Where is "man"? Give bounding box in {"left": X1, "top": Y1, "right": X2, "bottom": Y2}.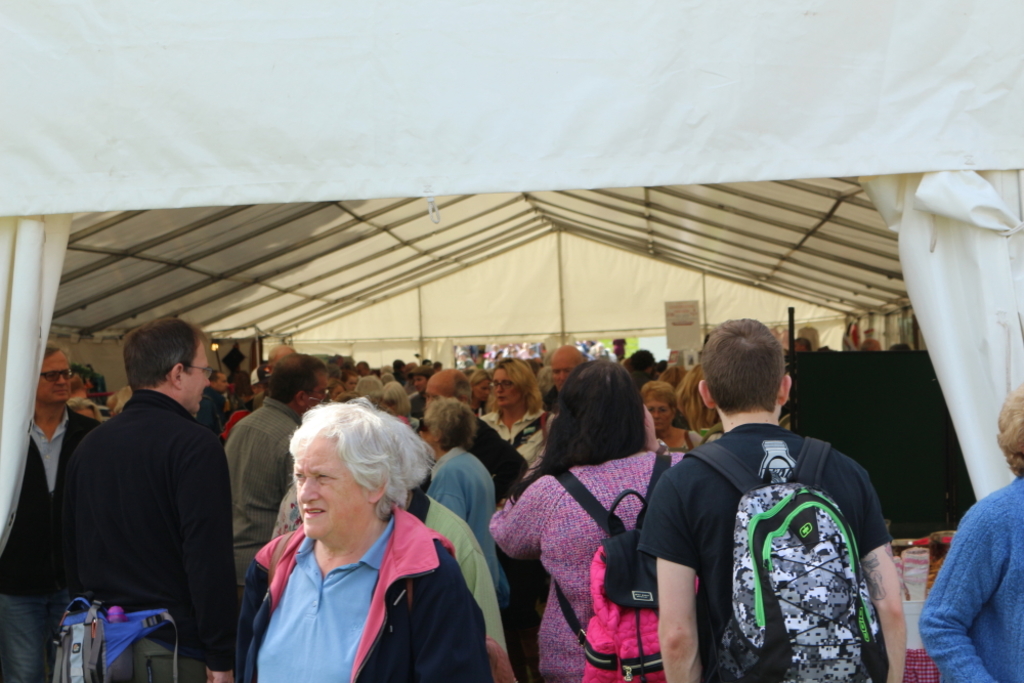
{"left": 244, "top": 342, "right": 299, "bottom": 413}.
